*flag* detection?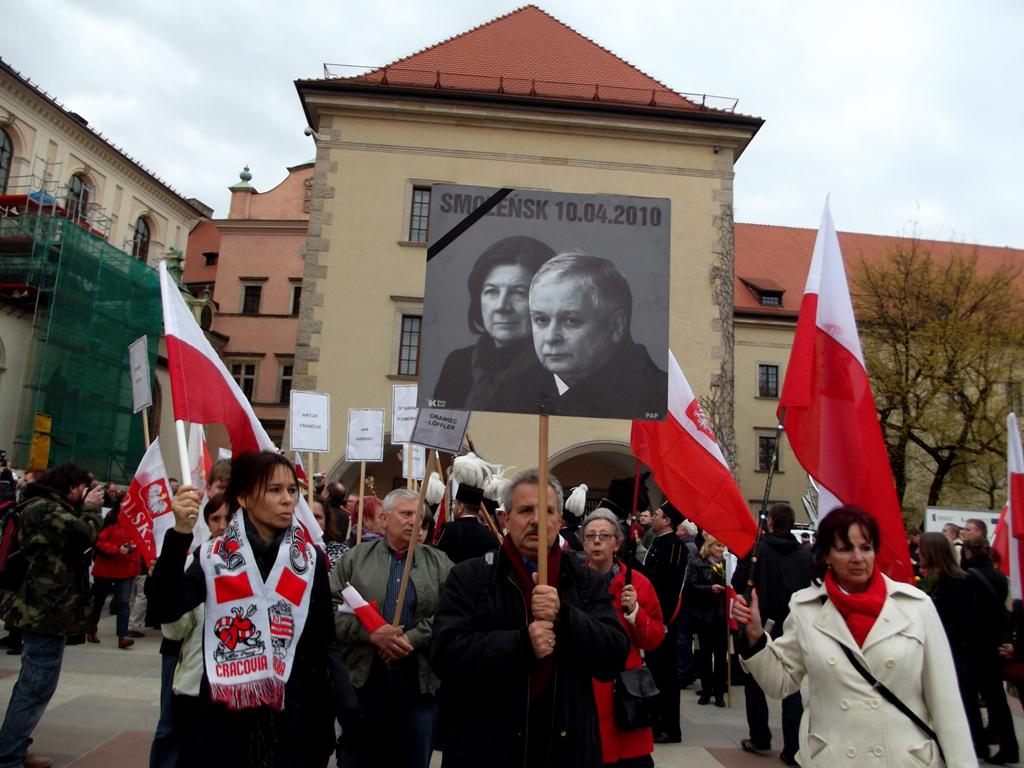
[x1=983, y1=412, x2=1023, y2=602]
